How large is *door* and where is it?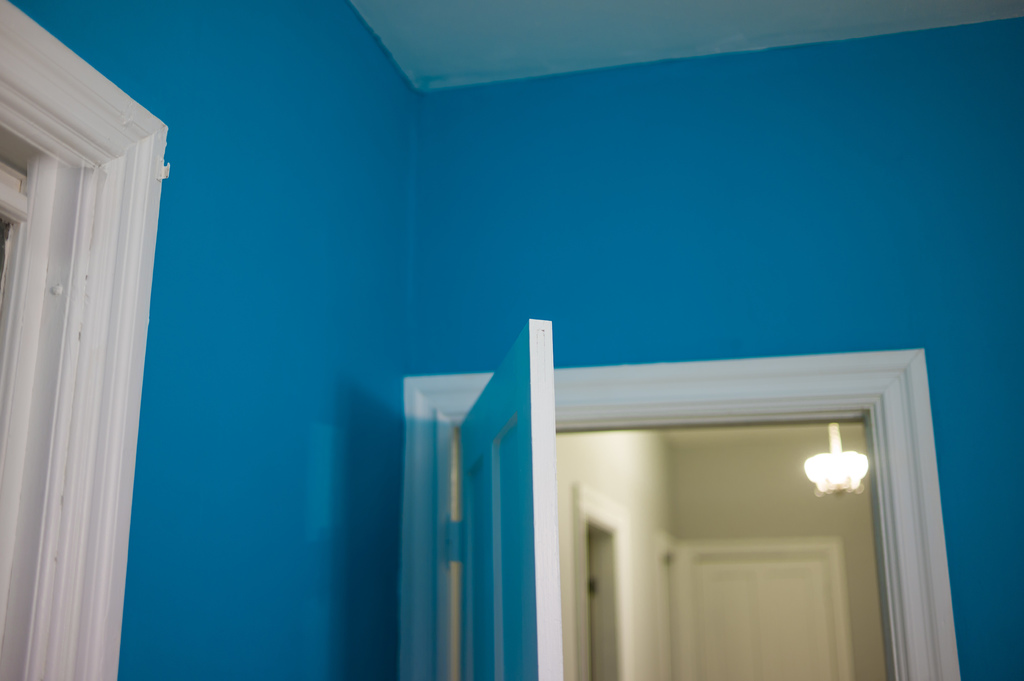
Bounding box: crop(454, 320, 566, 680).
